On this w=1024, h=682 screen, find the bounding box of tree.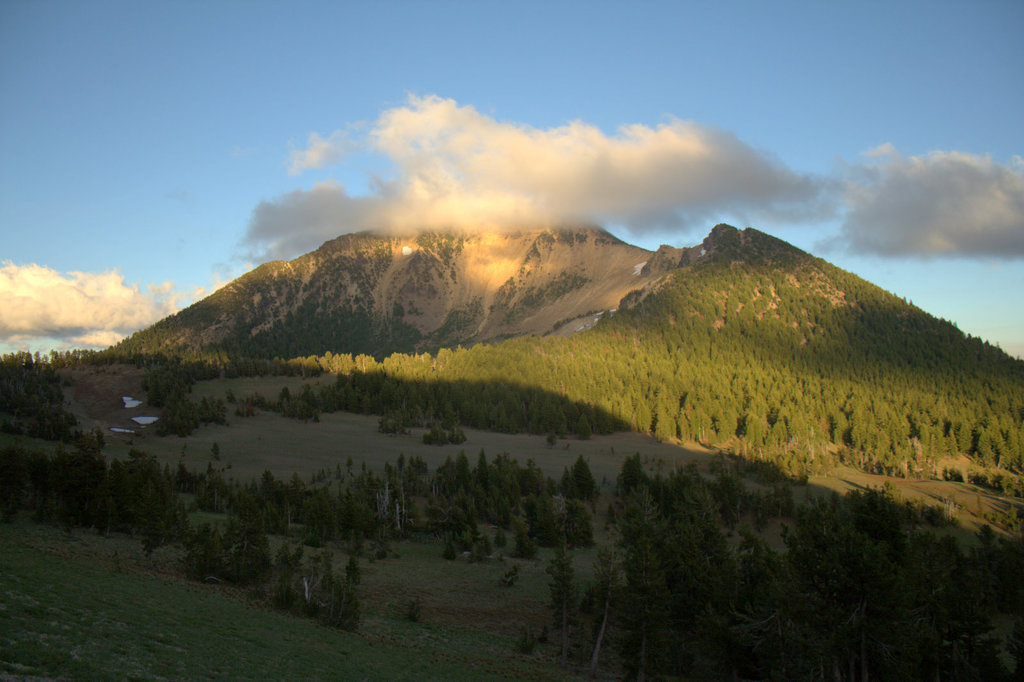
Bounding box: pyautogui.locateOnScreen(273, 523, 365, 641).
